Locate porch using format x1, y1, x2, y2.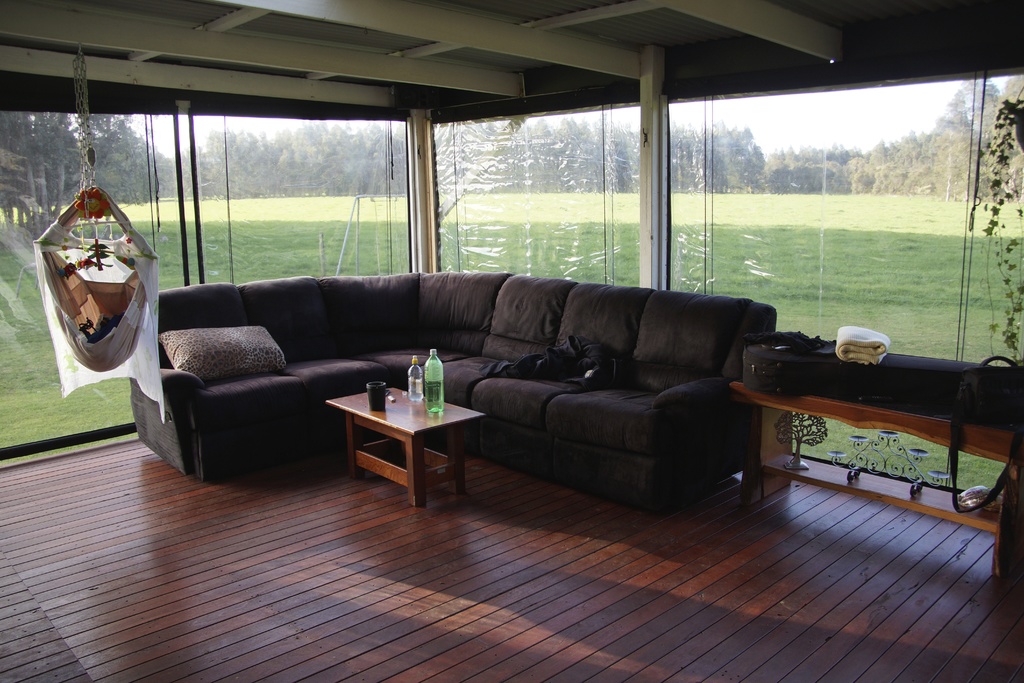
0, 236, 1023, 681.
